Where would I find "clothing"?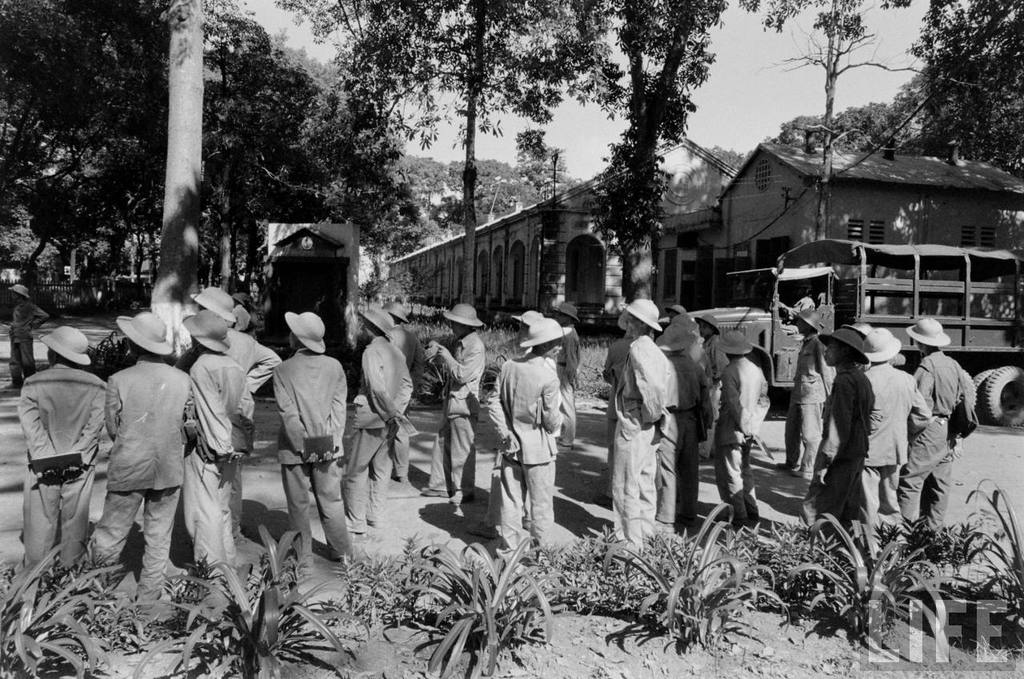
At x1=416, y1=324, x2=487, y2=509.
